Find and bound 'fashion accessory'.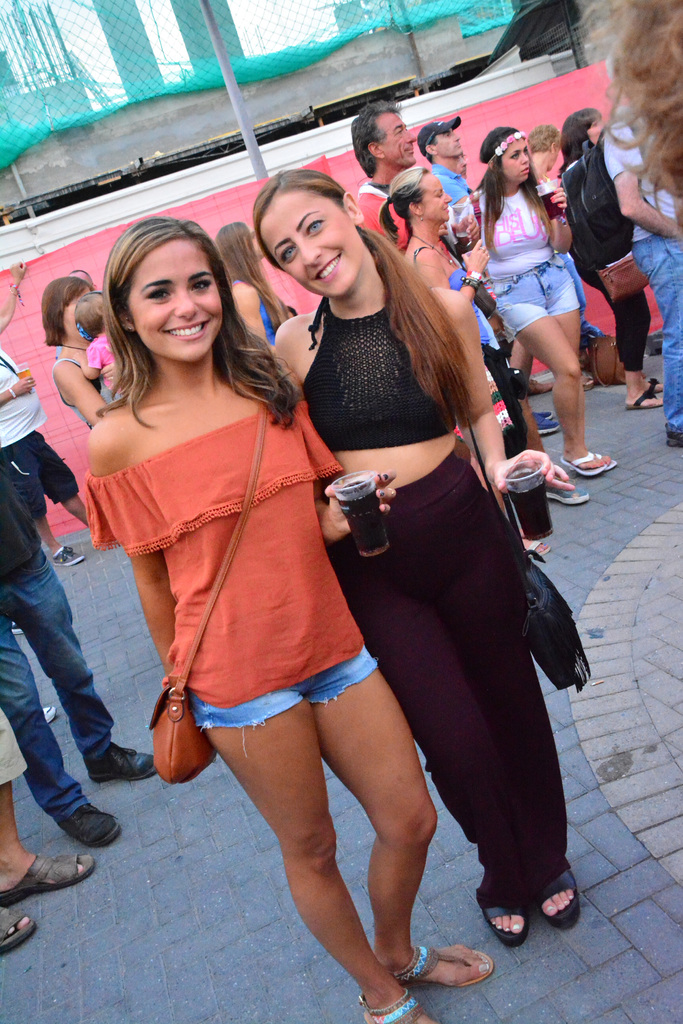
Bound: box(663, 428, 682, 445).
